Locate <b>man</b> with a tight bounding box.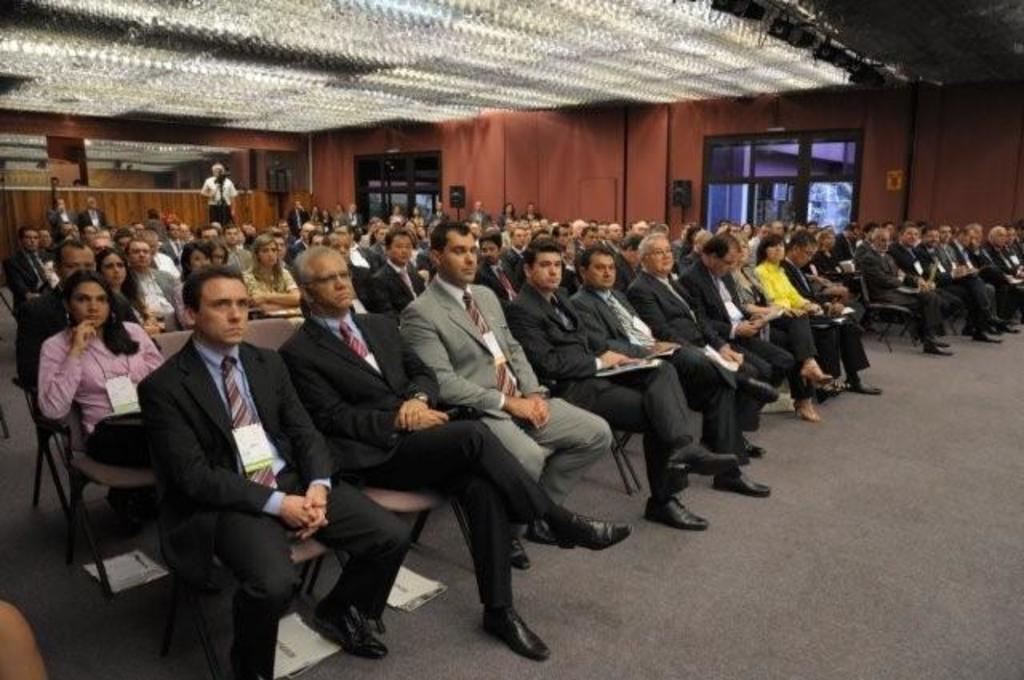
region(75, 197, 107, 234).
